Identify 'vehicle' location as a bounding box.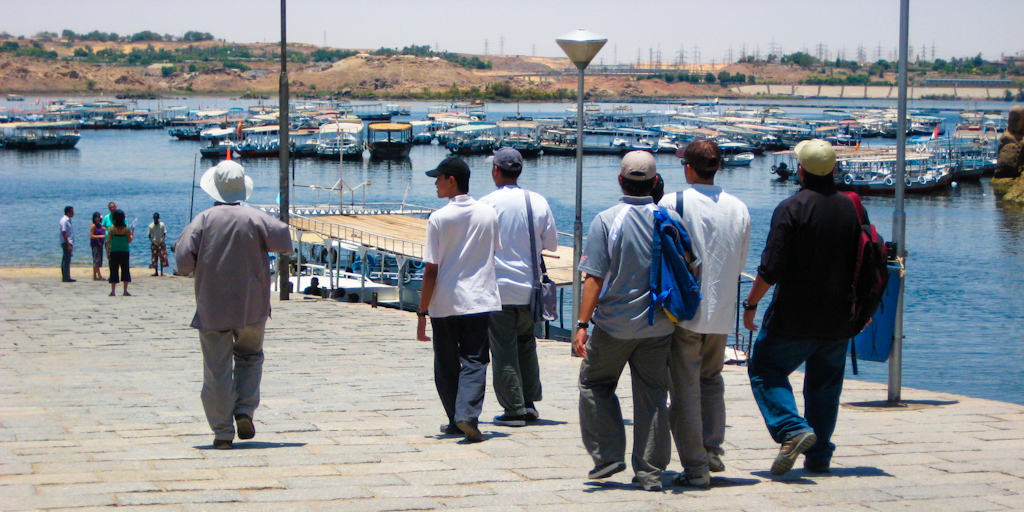
bbox=(310, 128, 379, 163).
